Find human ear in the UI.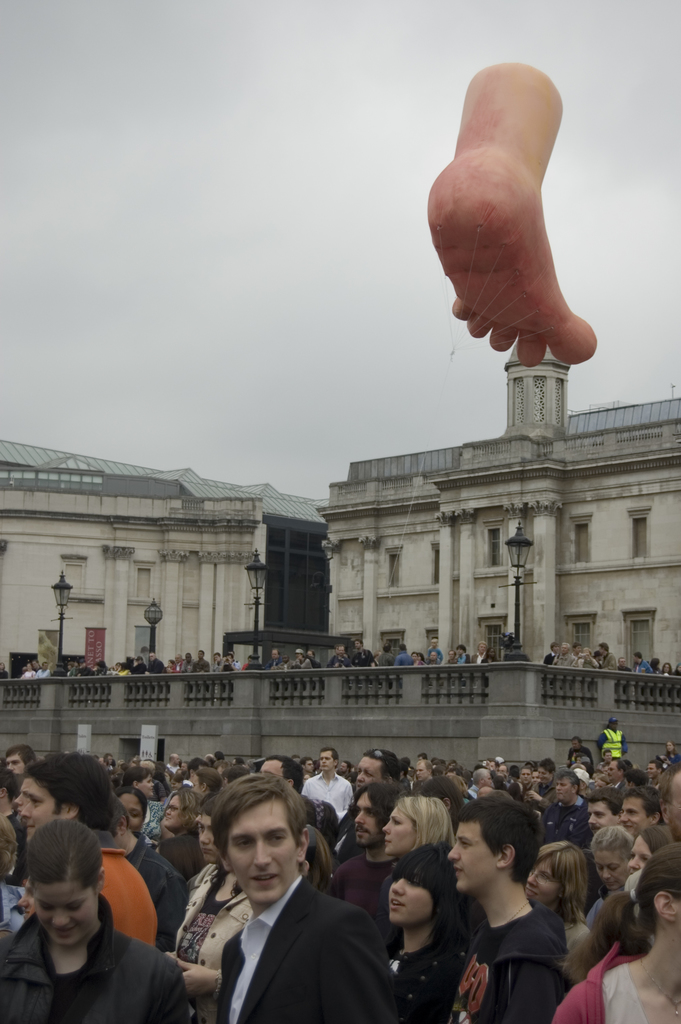
UI element at crop(97, 865, 106, 893).
